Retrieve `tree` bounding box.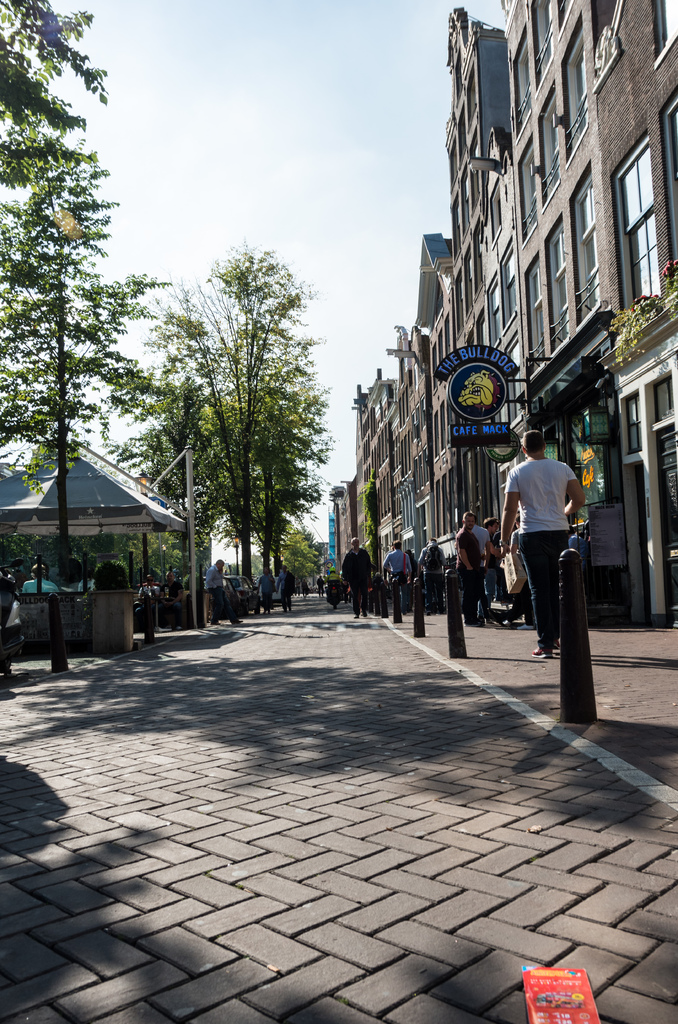
Bounding box: crop(0, 166, 170, 580).
